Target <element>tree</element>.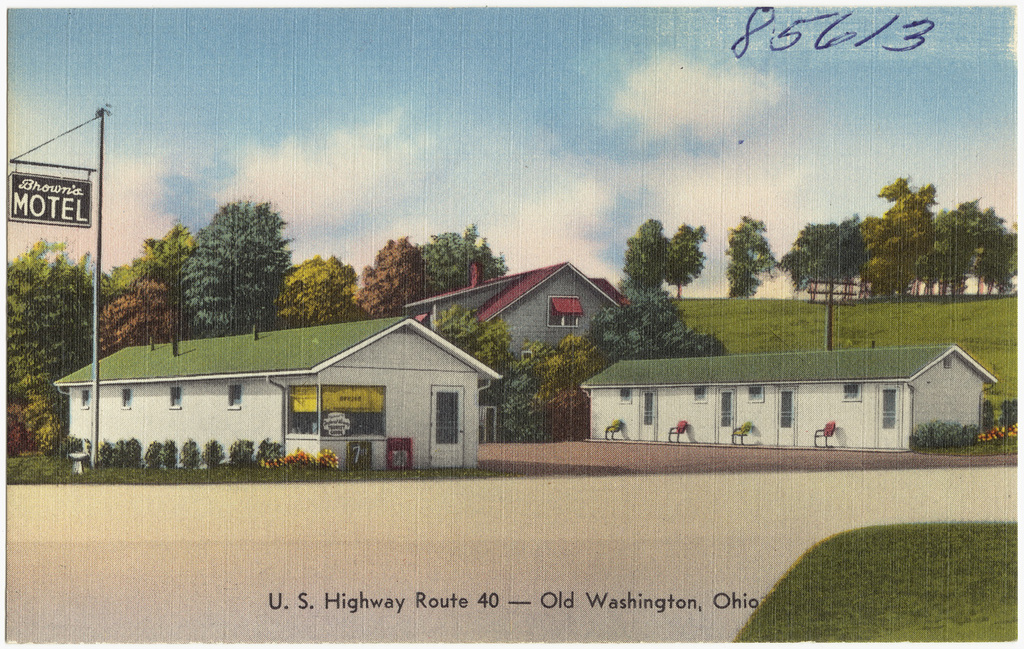
Target region: 188/198/281/335.
